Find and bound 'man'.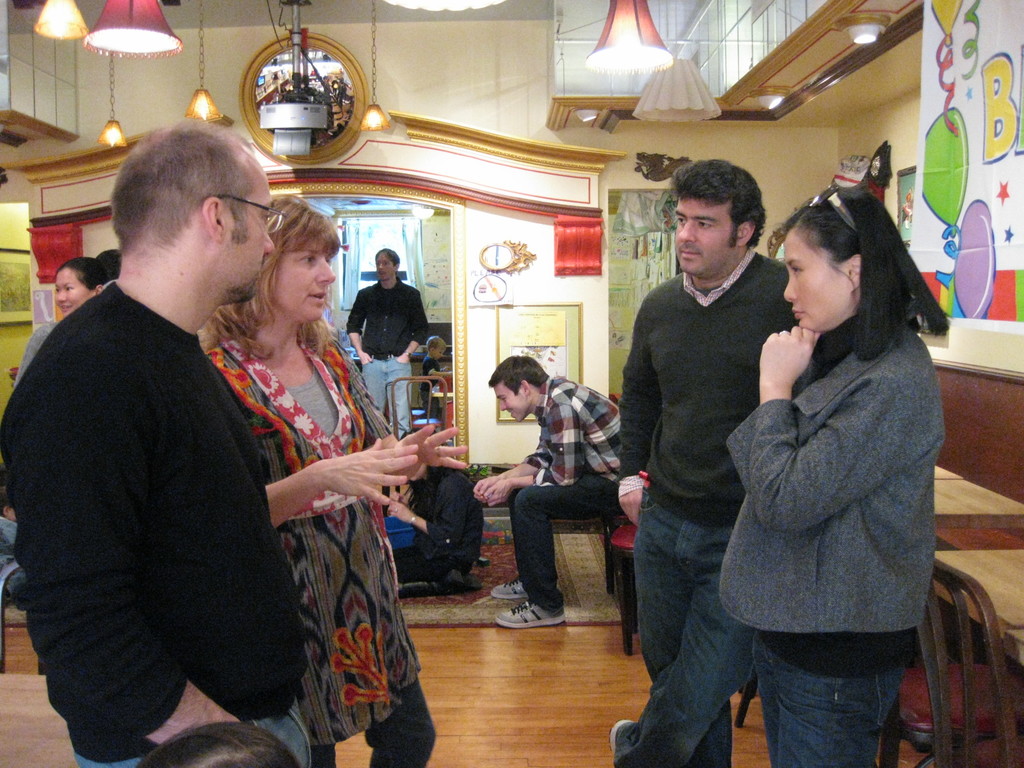
Bound: <bbox>391, 435, 483, 583</bbox>.
